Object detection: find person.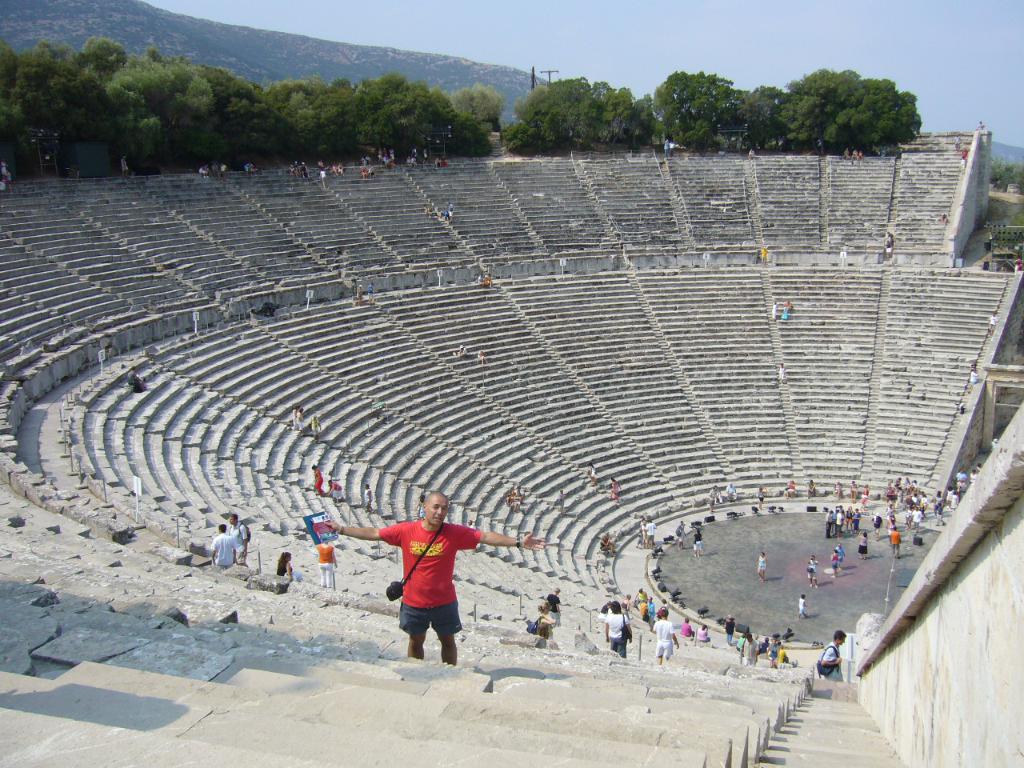
<bbox>546, 586, 562, 623</bbox>.
